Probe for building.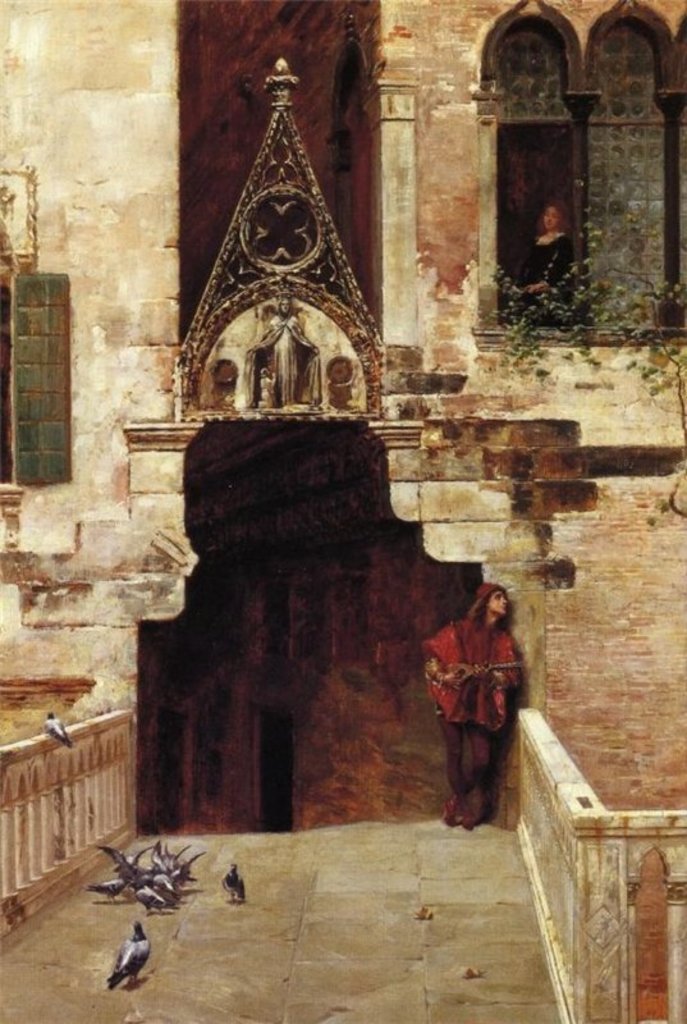
Probe result: [0, 0, 686, 1023].
